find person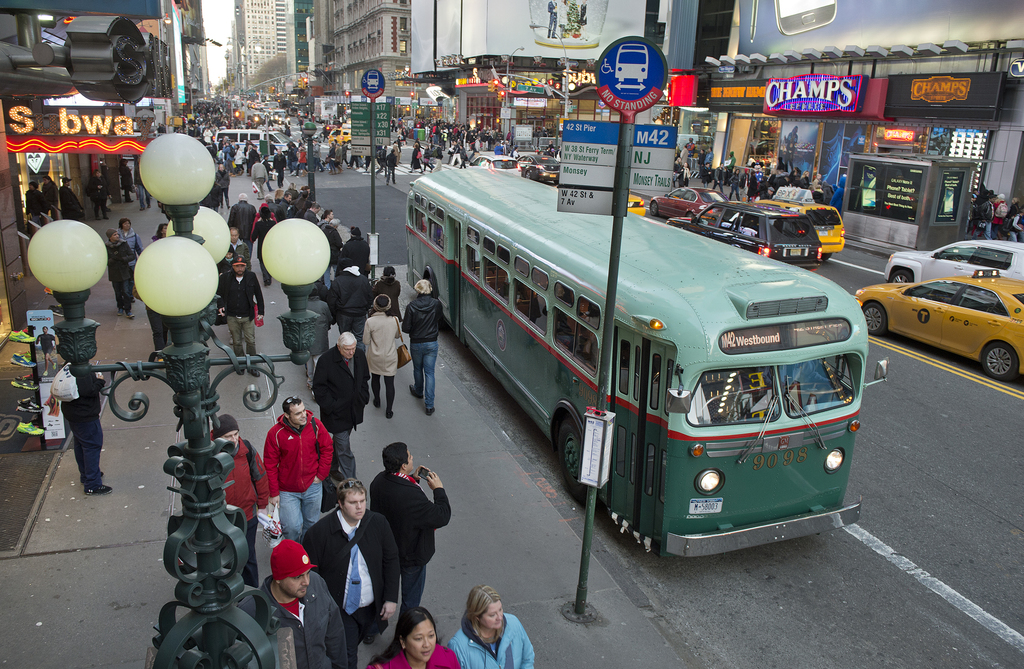
61/175/83/220
